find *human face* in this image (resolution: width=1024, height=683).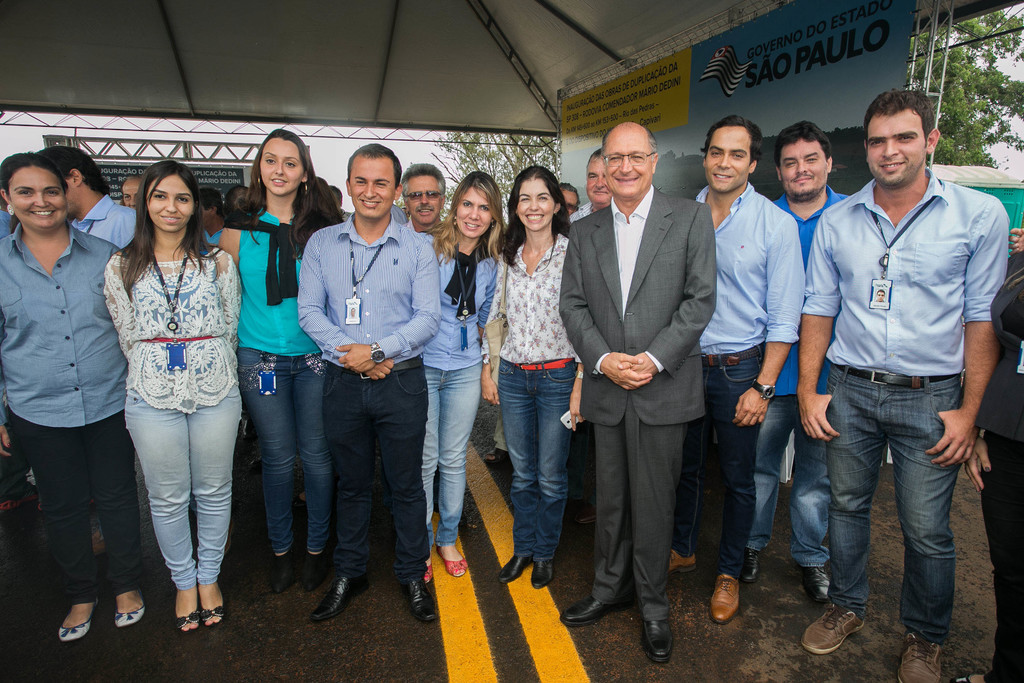
box(260, 136, 303, 195).
